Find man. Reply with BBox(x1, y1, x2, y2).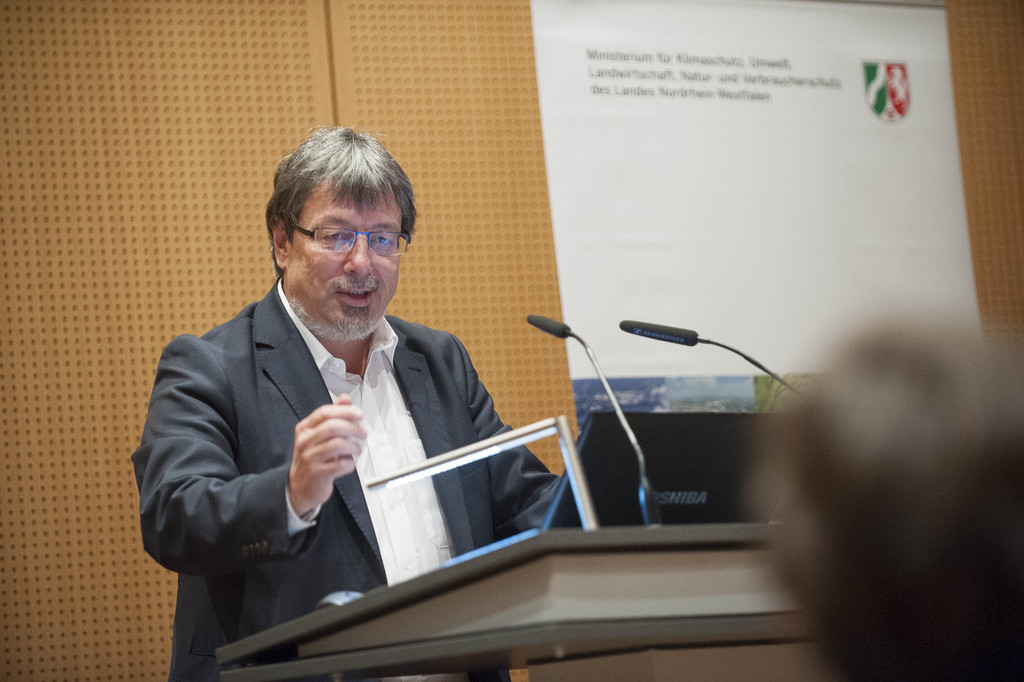
BBox(130, 131, 567, 681).
